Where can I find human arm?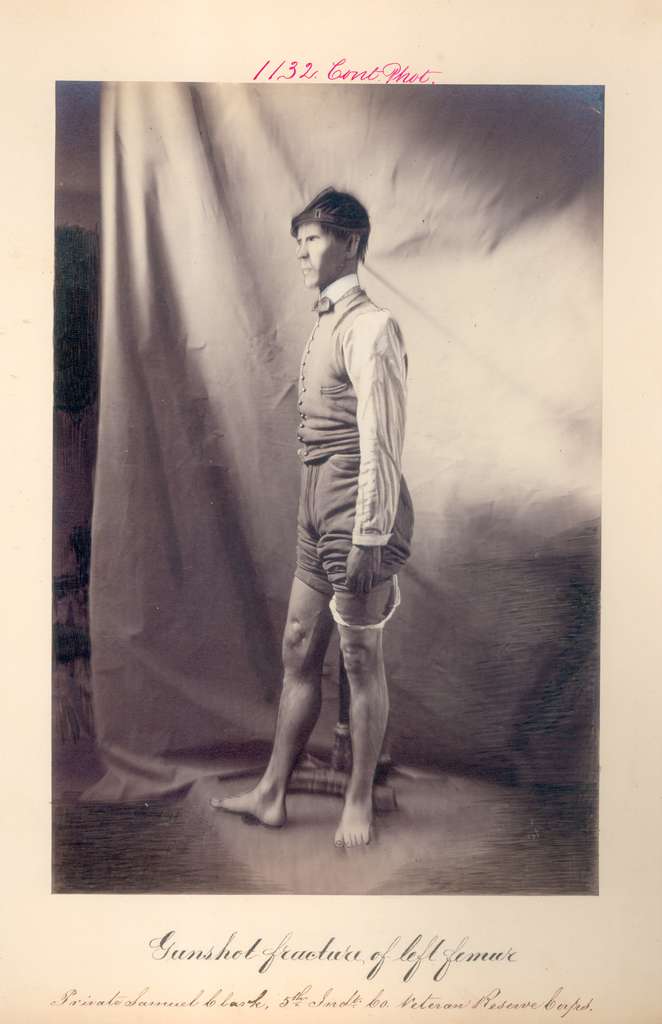
You can find it at crop(343, 308, 408, 597).
